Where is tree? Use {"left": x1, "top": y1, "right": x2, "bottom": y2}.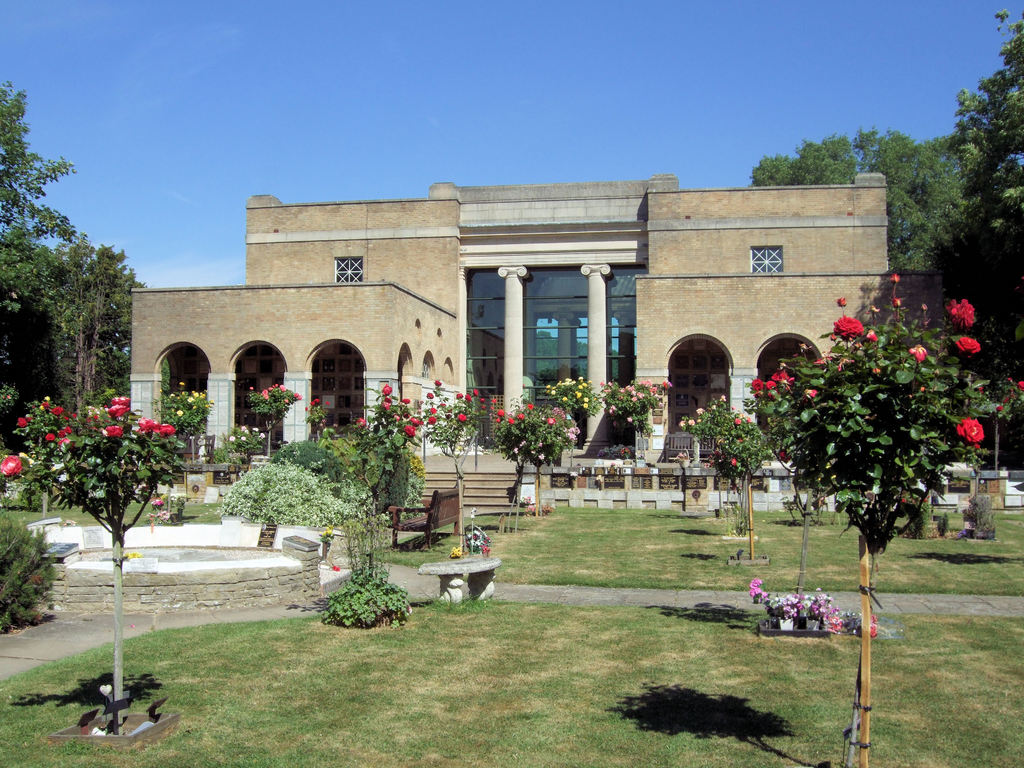
{"left": 947, "top": 2, "right": 1023, "bottom": 259}.
